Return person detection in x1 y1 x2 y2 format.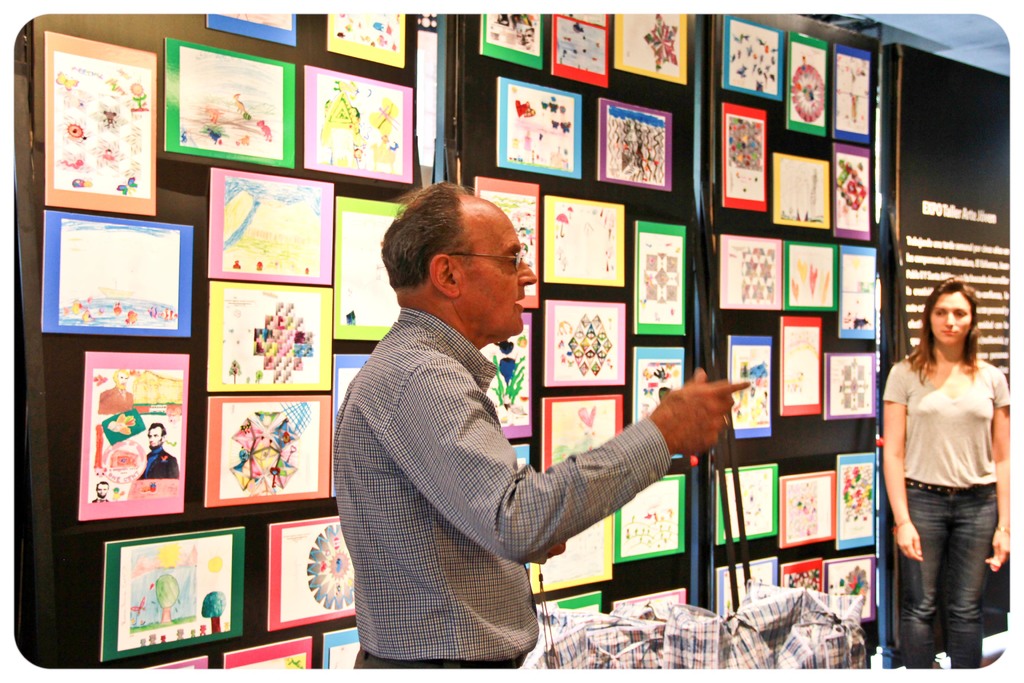
879 279 1007 673.
